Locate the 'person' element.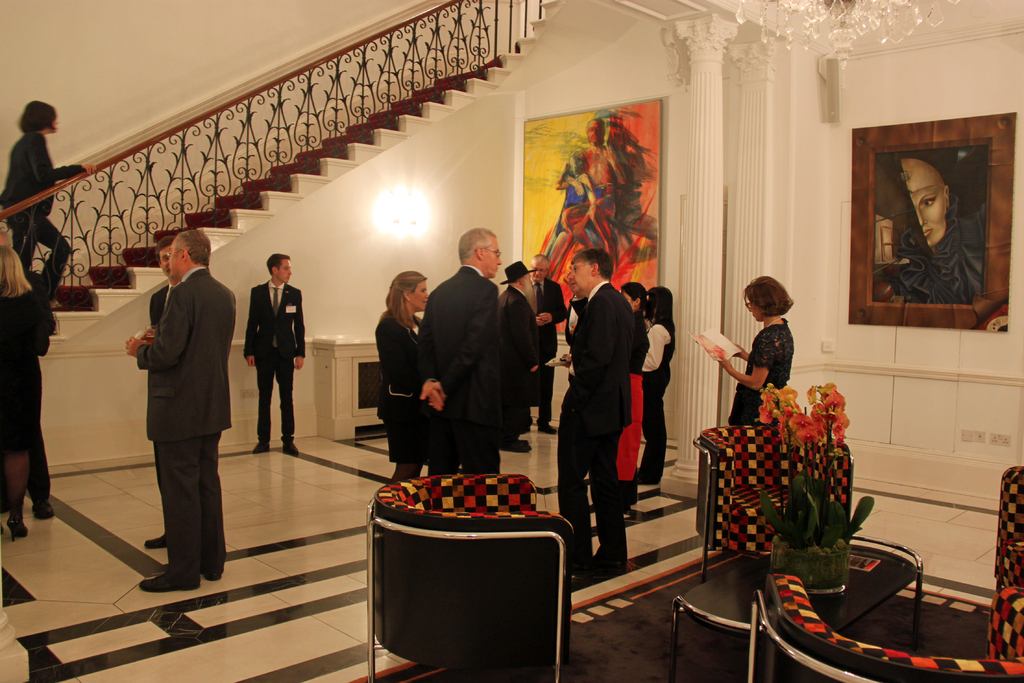
Element bbox: {"x1": 372, "y1": 266, "x2": 443, "y2": 490}.
